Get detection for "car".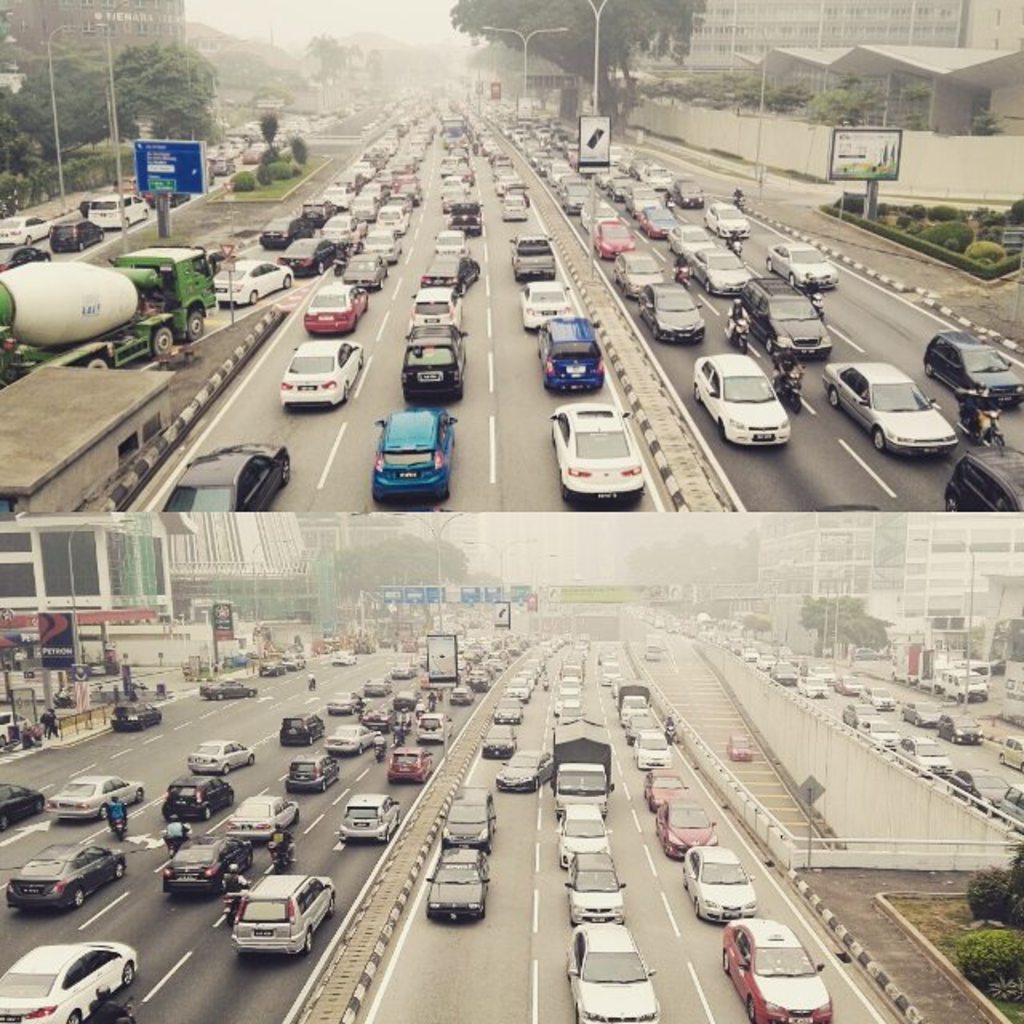
Detection: l=8, t=842, r=123, b=912.
